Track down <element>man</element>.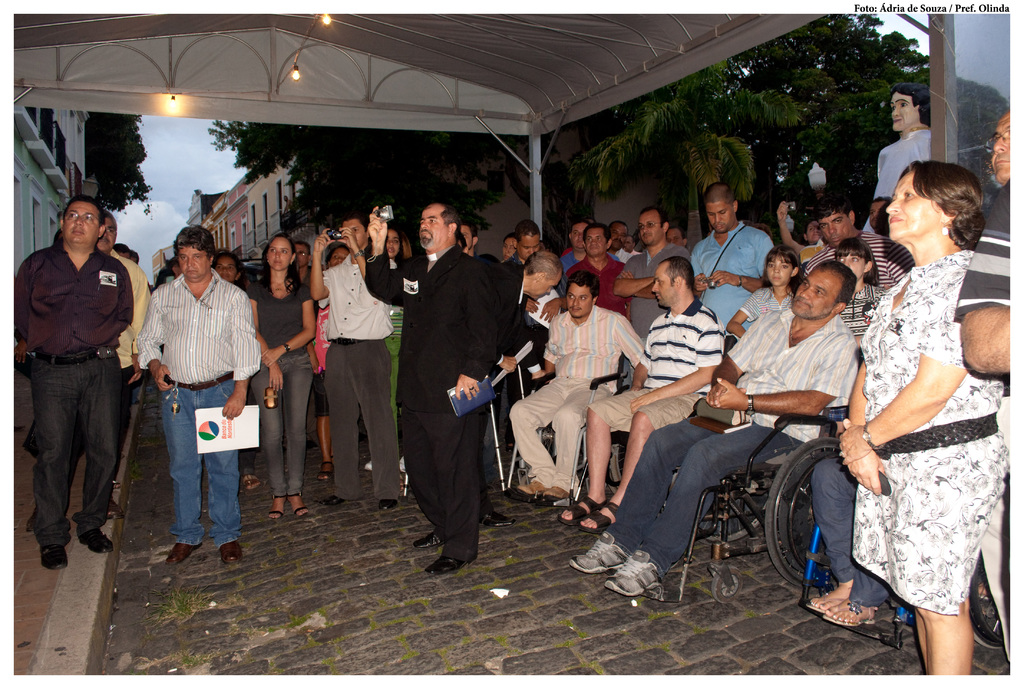
Tracked to (862,84,934,232).
